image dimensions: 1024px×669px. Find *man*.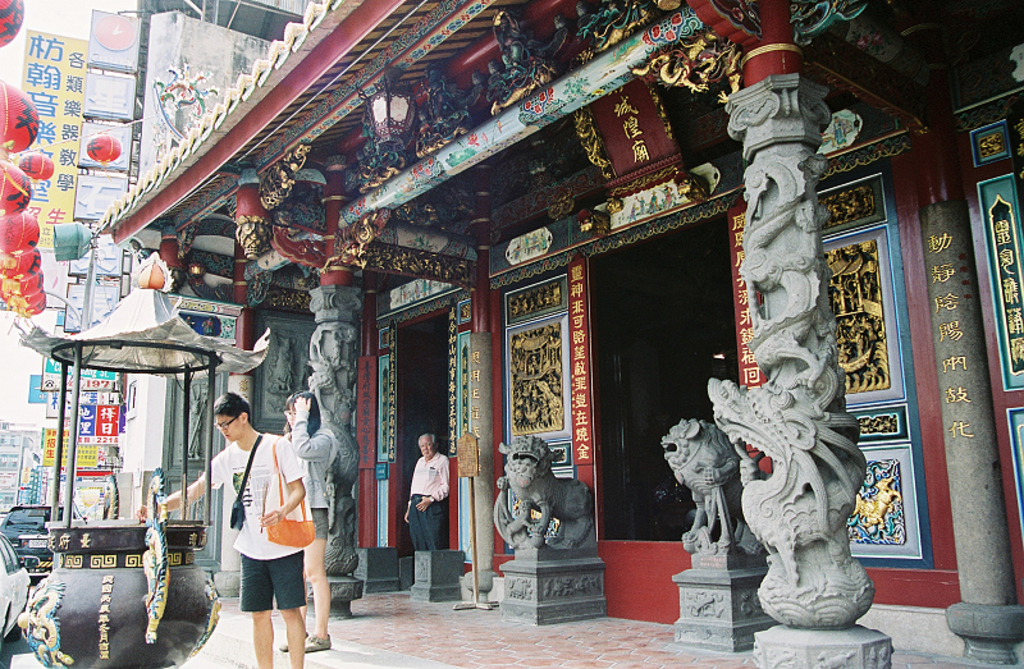
[136, 388, 314, 668].
